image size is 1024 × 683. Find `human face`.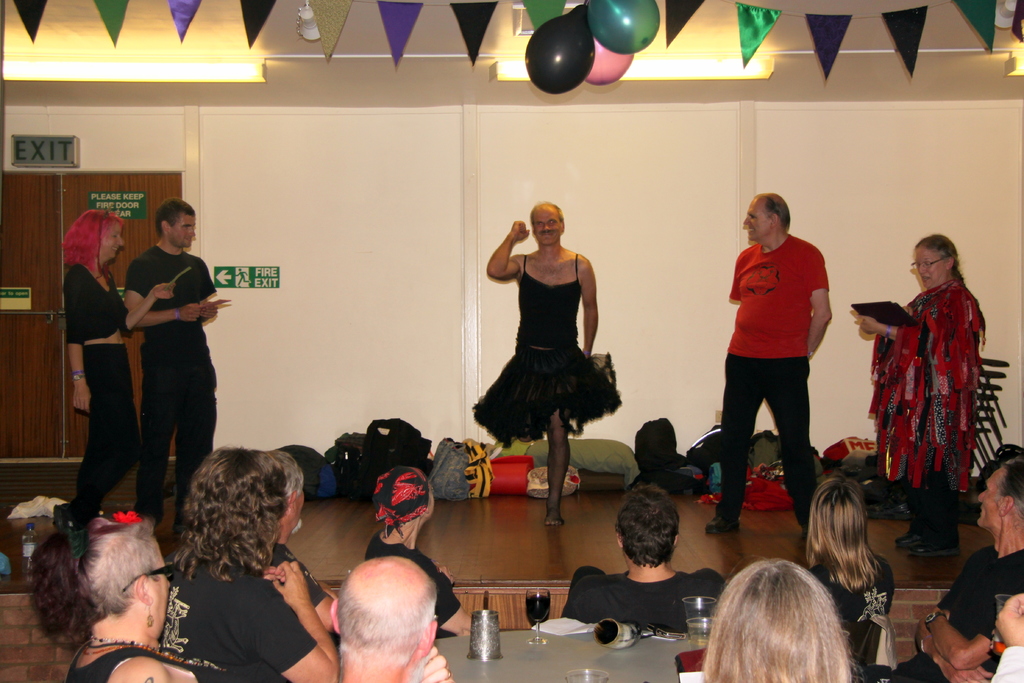
locate(744, 193, 770, 240).
